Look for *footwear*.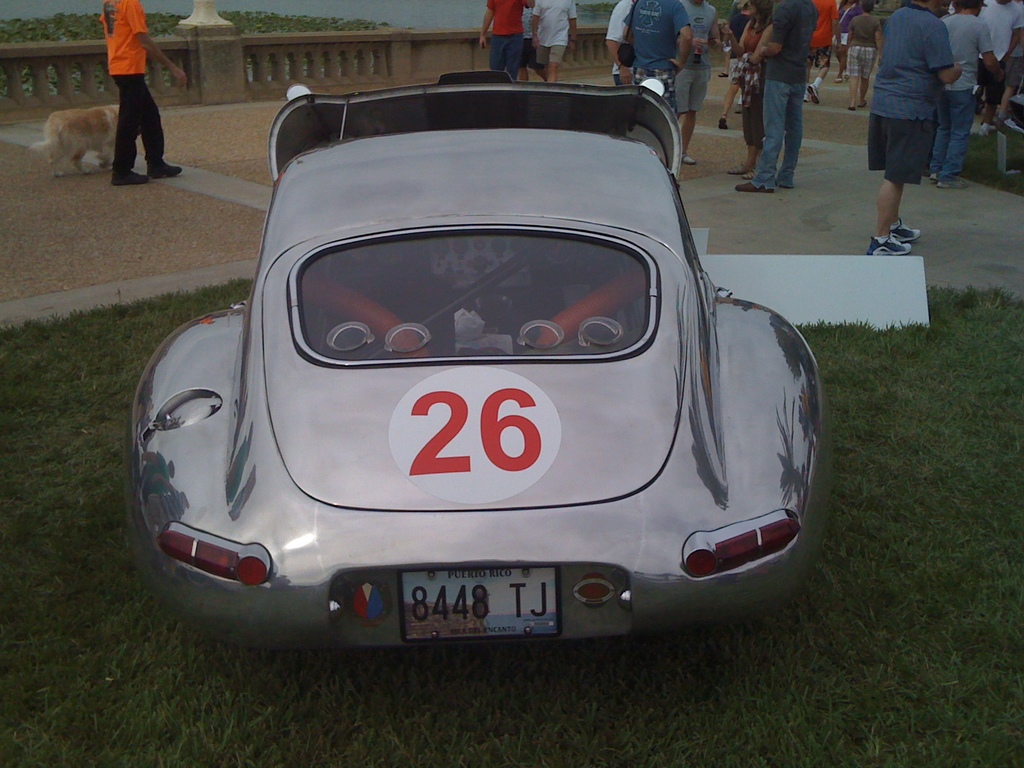
Found: box(834, 77, 841, 84).
